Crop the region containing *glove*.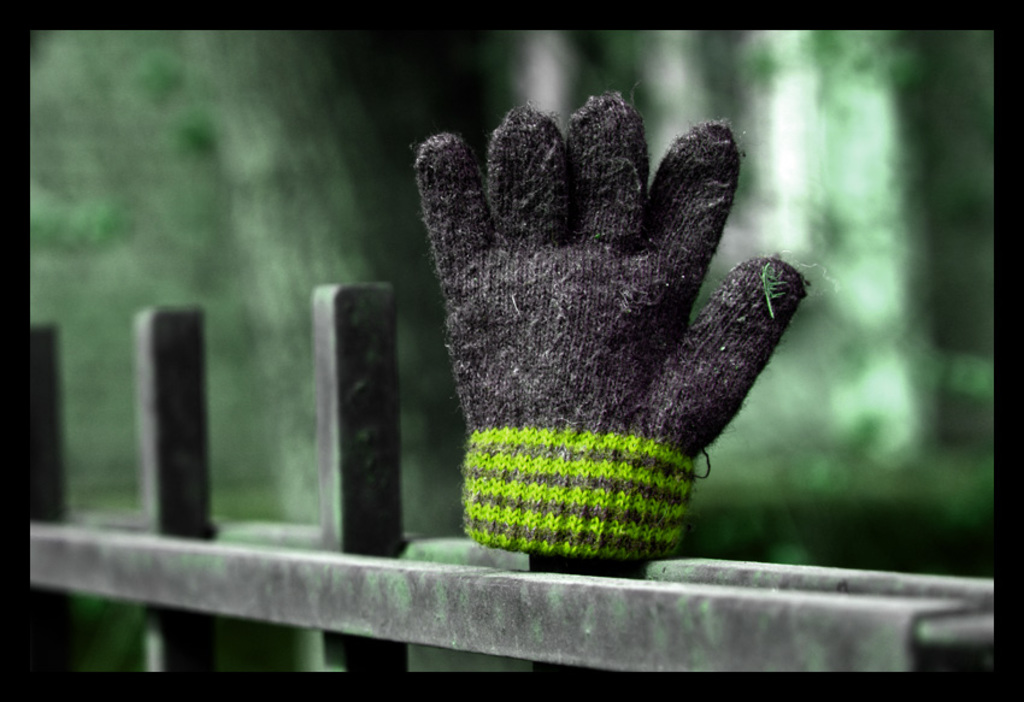
Crop region: [left=416, top=87, right=808, bottom=553].
